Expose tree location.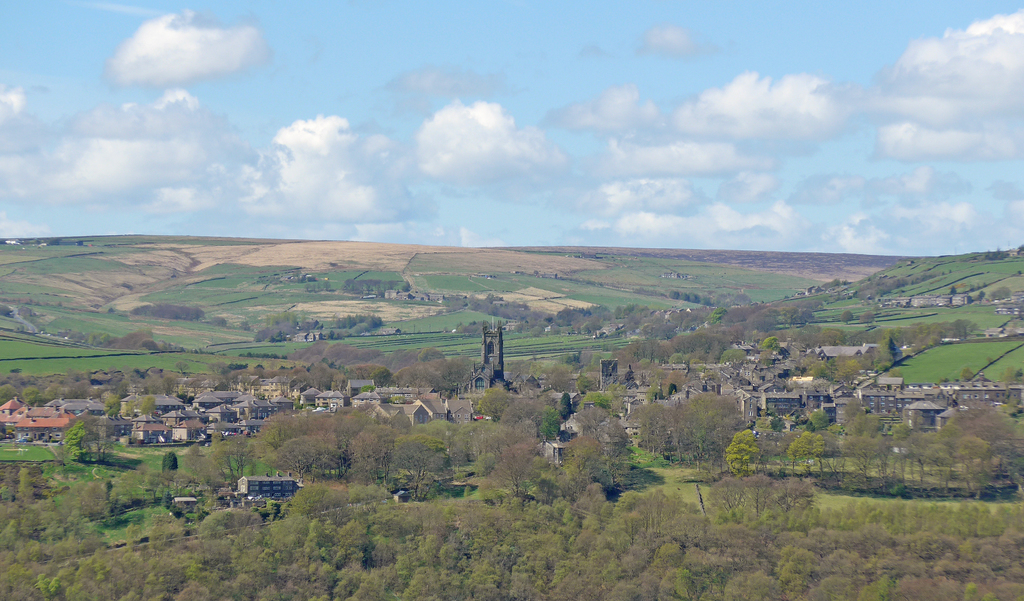
Exposed at rect(828, 275, 849, 287).
